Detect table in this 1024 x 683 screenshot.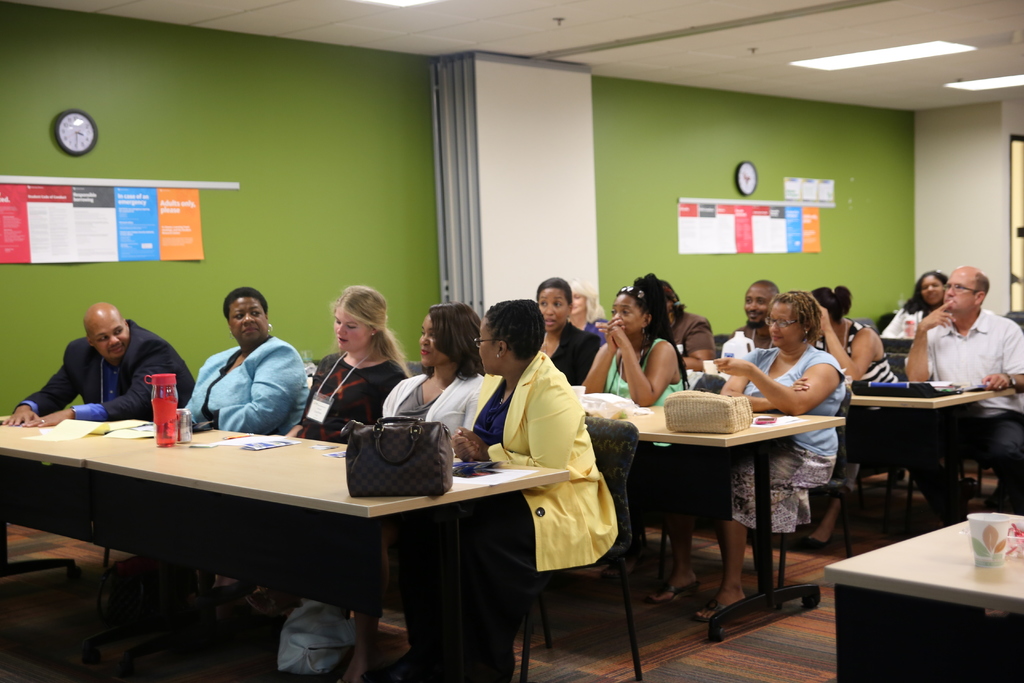
Detection: 855/386/1016/521.
